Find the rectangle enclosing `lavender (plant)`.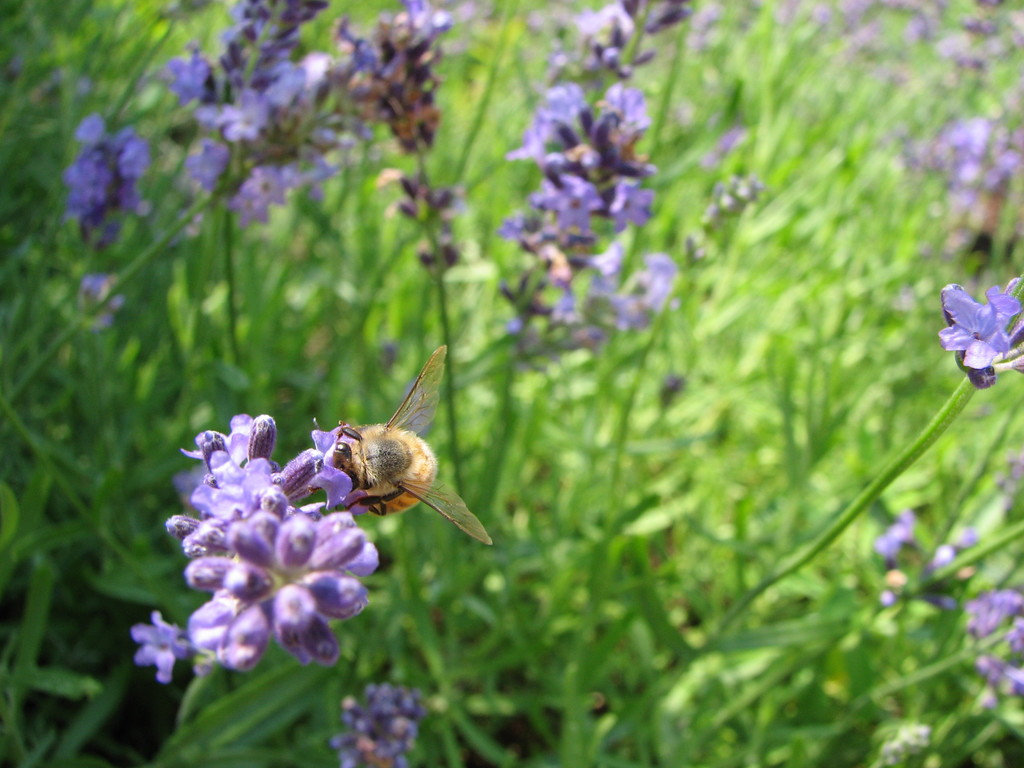
bbox=(527, 0, 697, 156).
